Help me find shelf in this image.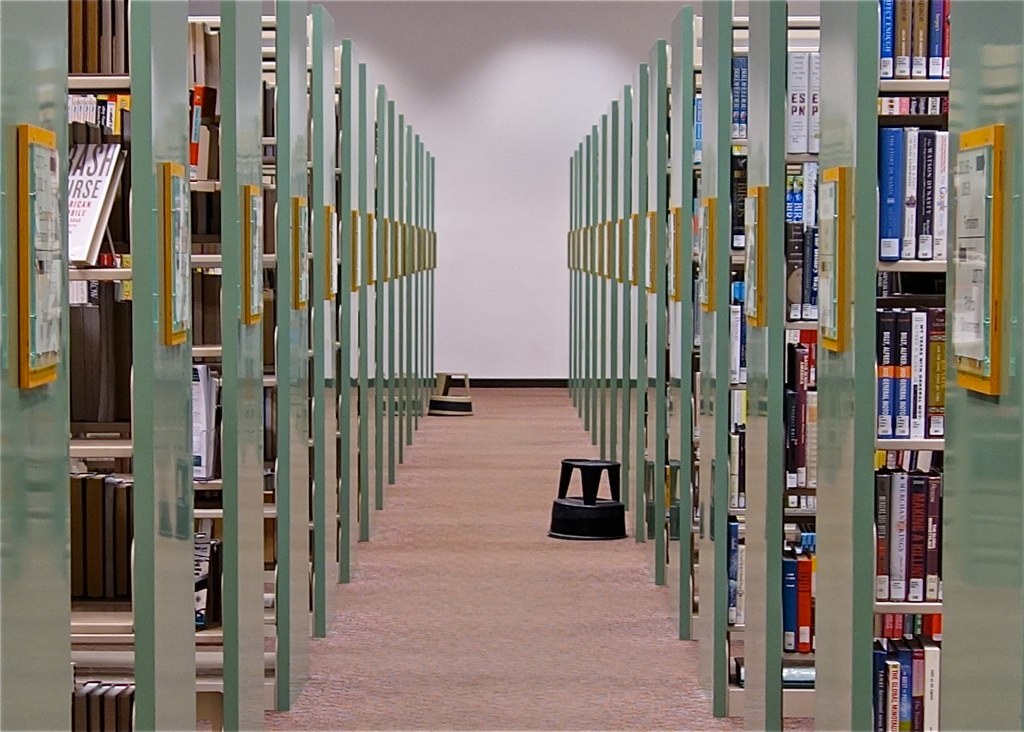
Found it: 259/256/271/389.
